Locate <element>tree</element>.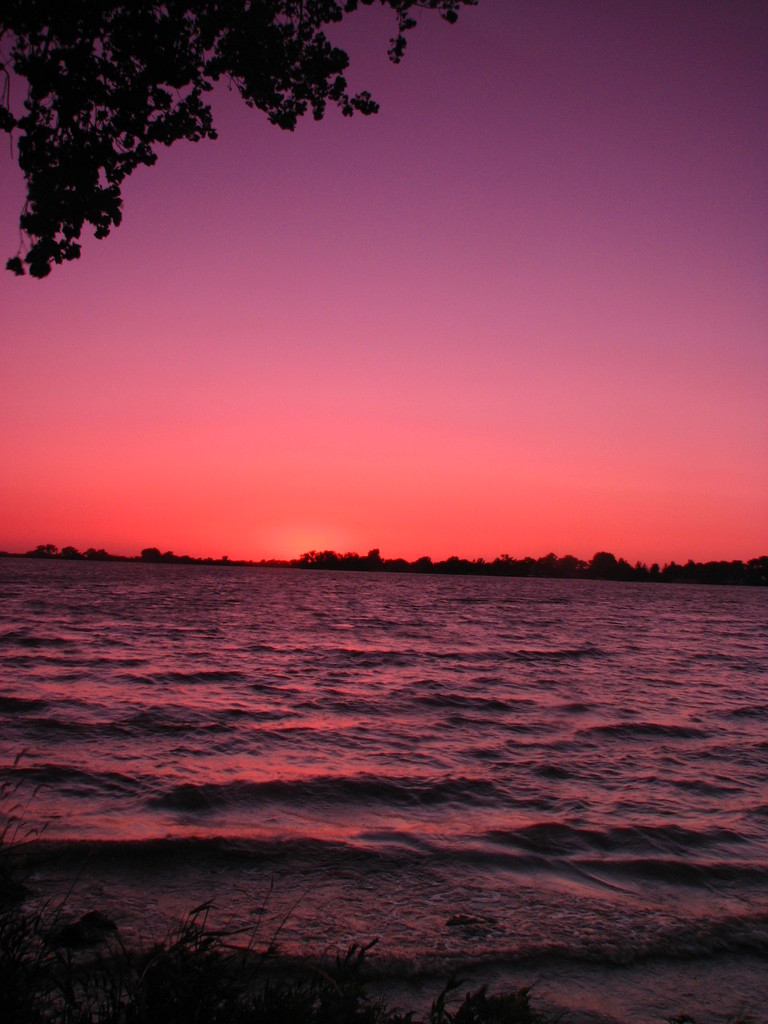
Bounding box: select_region(0, 6, 424, 281).
